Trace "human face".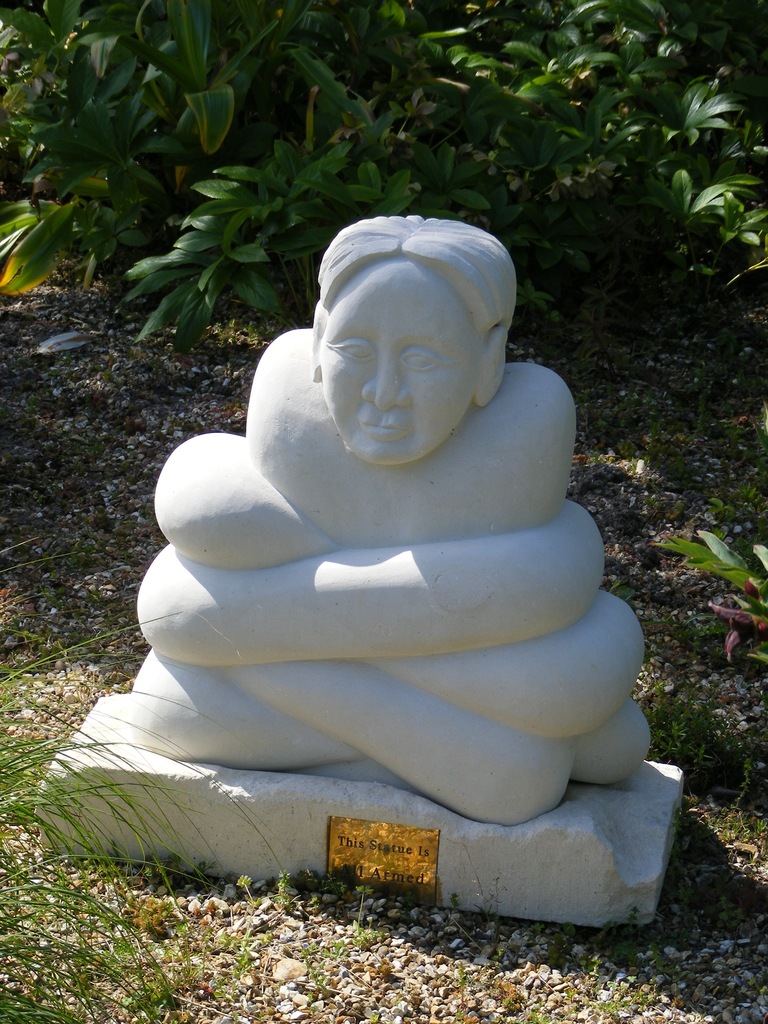
Traced to l=314, t=266, r=469, b=462.
